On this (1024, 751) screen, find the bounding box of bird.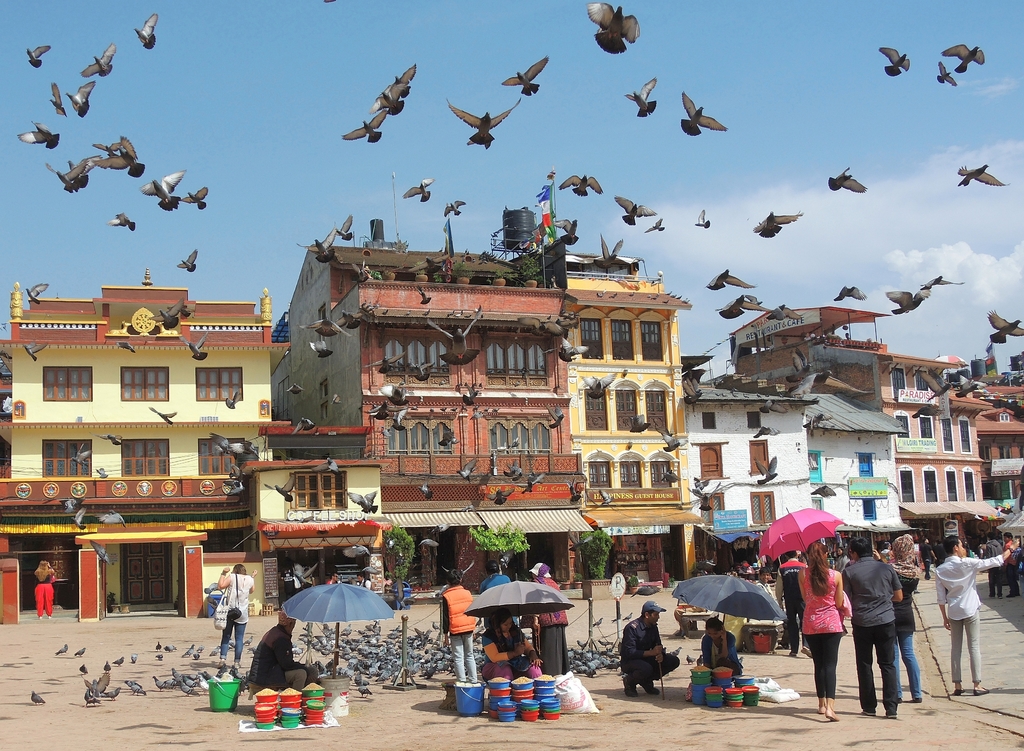
Bounding box: pyautogui.locateOnScreen(29, 47, 54, 69).
